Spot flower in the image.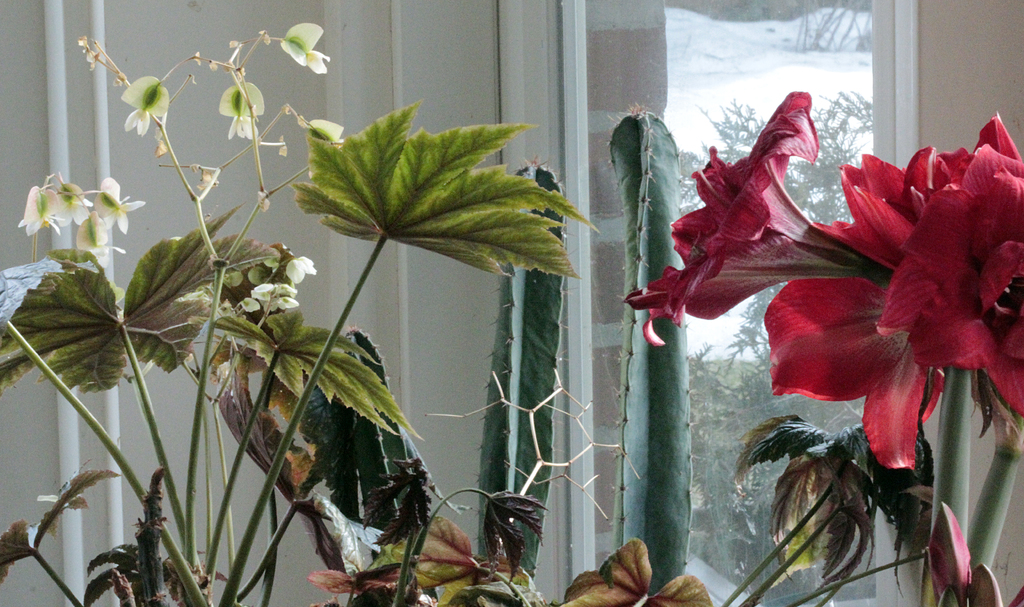
flower found at BBox(283, 253, 319, 283).
